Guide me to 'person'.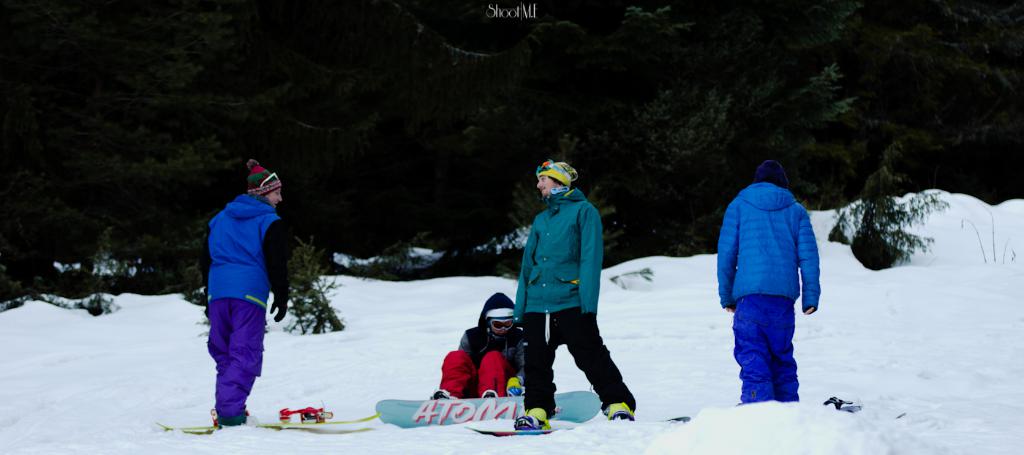
Guidance: l=511, t=156, r=636, b=431.
